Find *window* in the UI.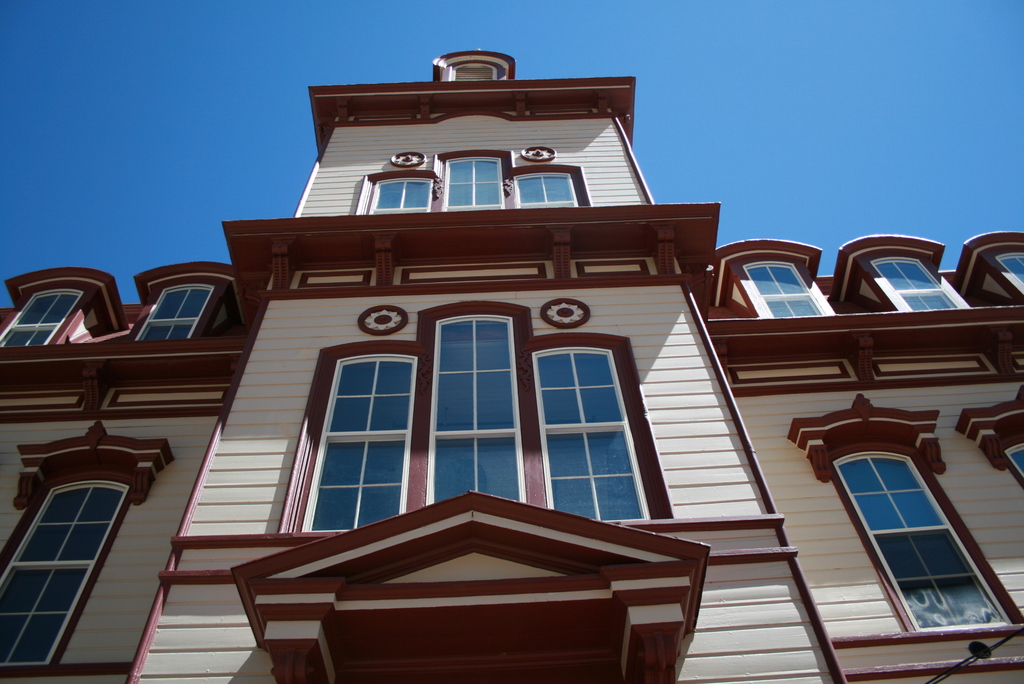
UI element at detection(303, 310, 649, 525).
